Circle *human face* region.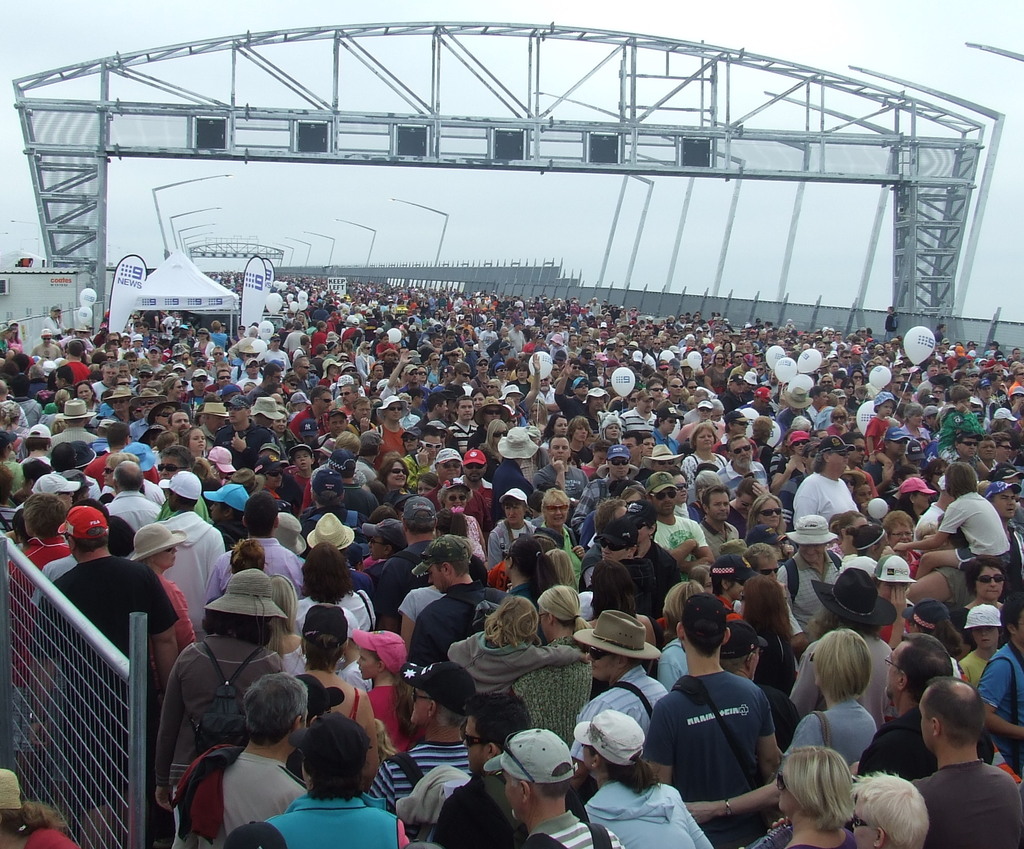
Region: (x1=853, y1=371, x2=863, y2=383).
